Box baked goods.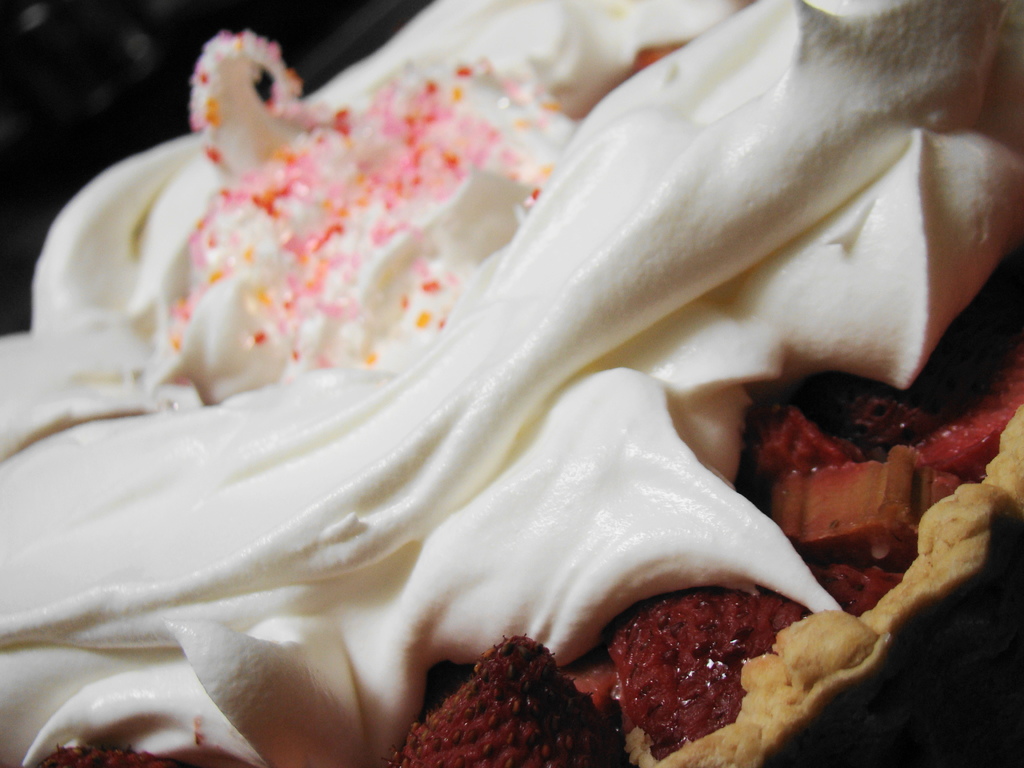
region(0, 0, 1023, 767).
